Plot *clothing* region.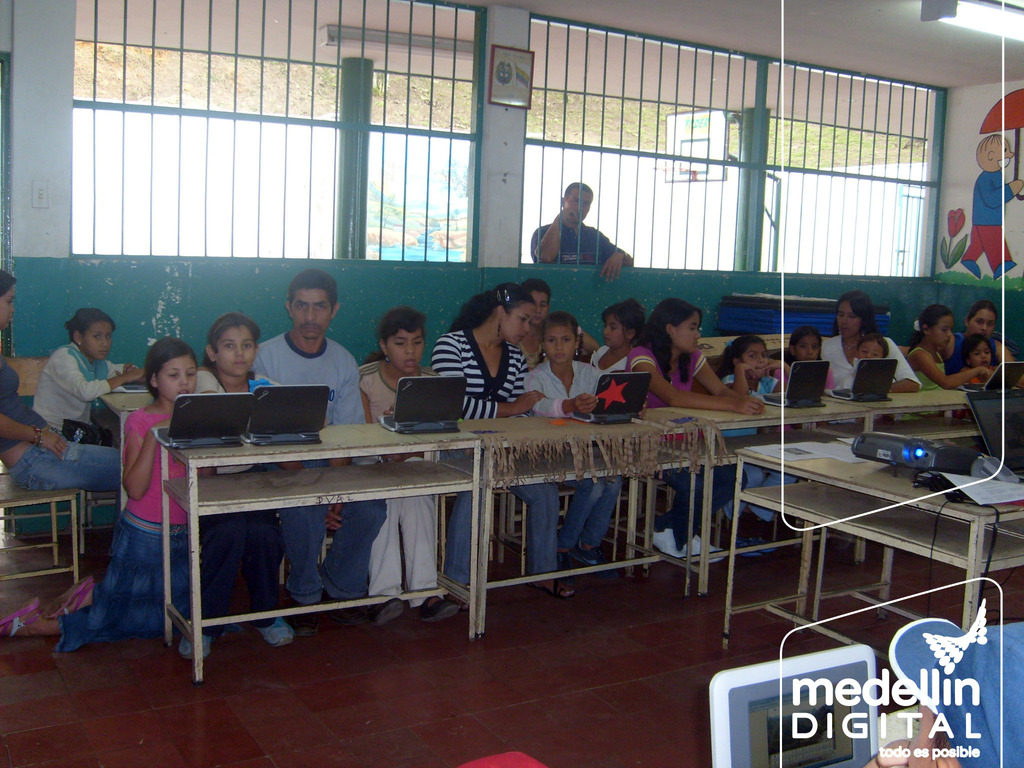
Plotted at pyautogui.locateOnScreen(0, 355, 124, 498).
